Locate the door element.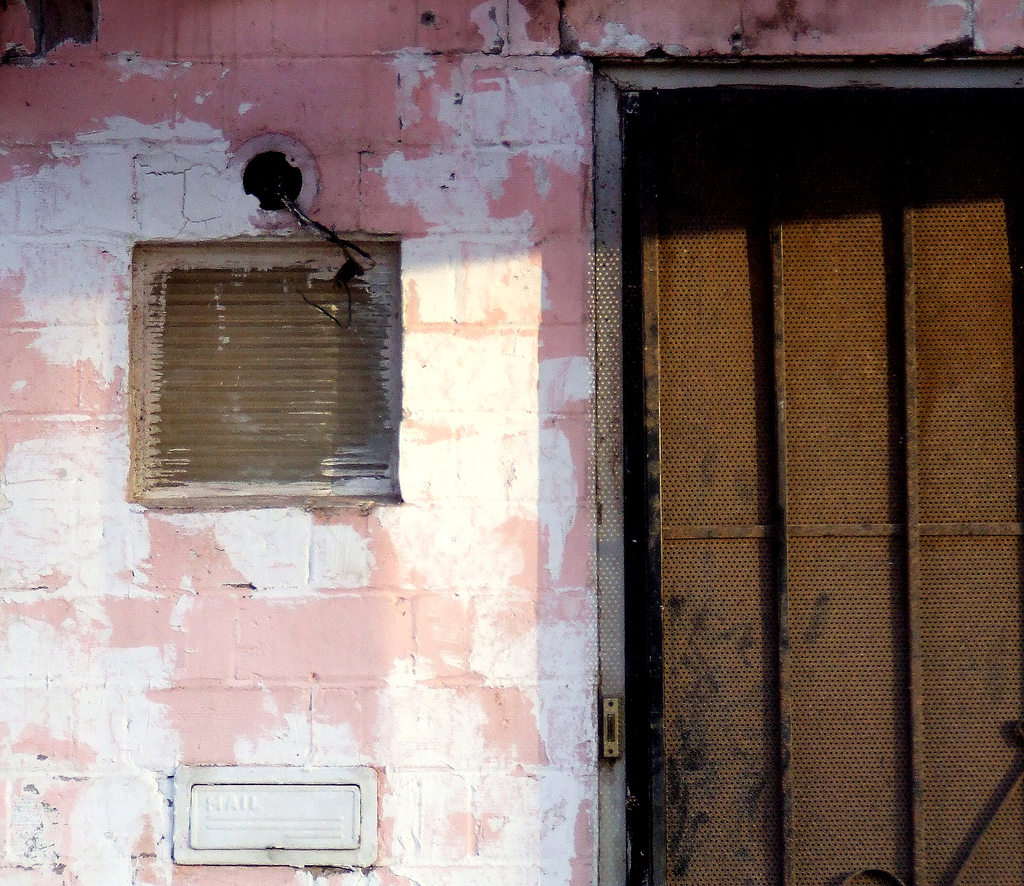
Element bbox: [x1=614, y1=80, x2=1023, y2=885].
